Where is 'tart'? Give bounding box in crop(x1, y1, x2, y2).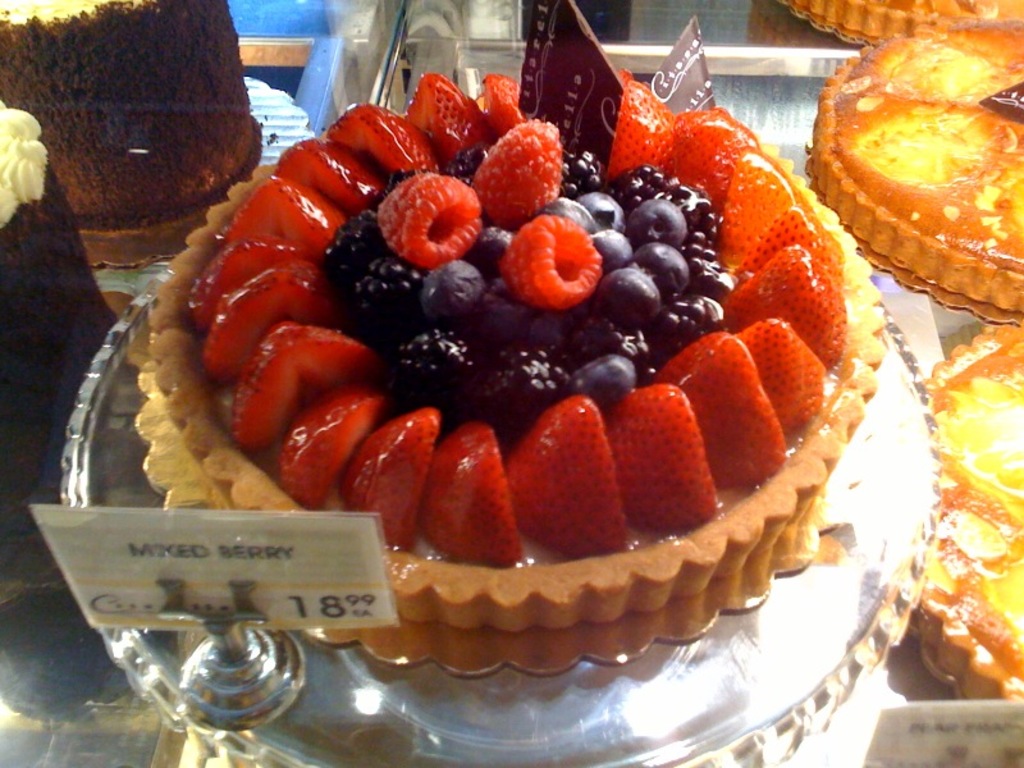
crop(154, 81, 927, 694).
